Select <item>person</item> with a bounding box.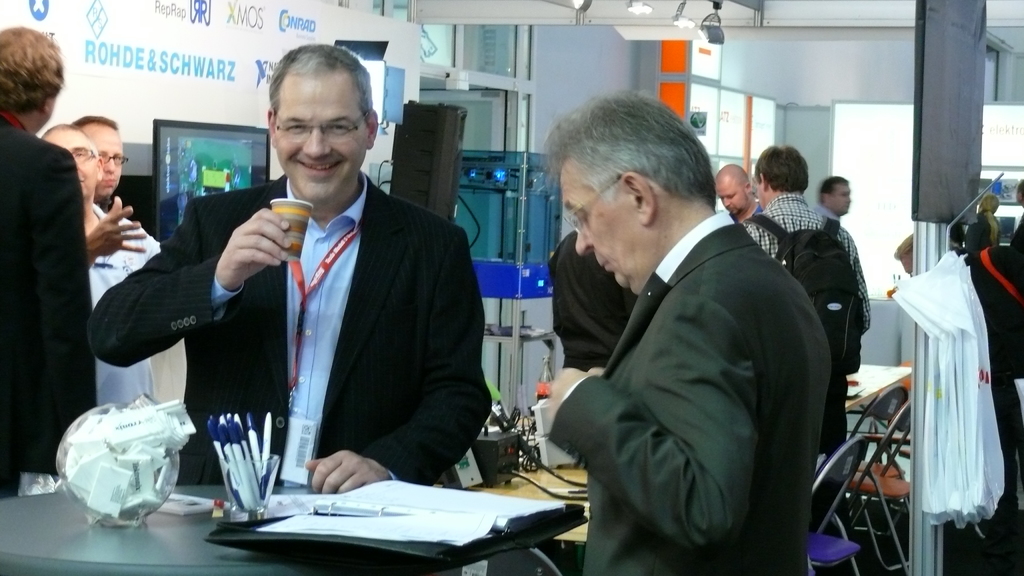
{"x1": 742, "y1": 141, "x2": 872, "y2": 457}.
